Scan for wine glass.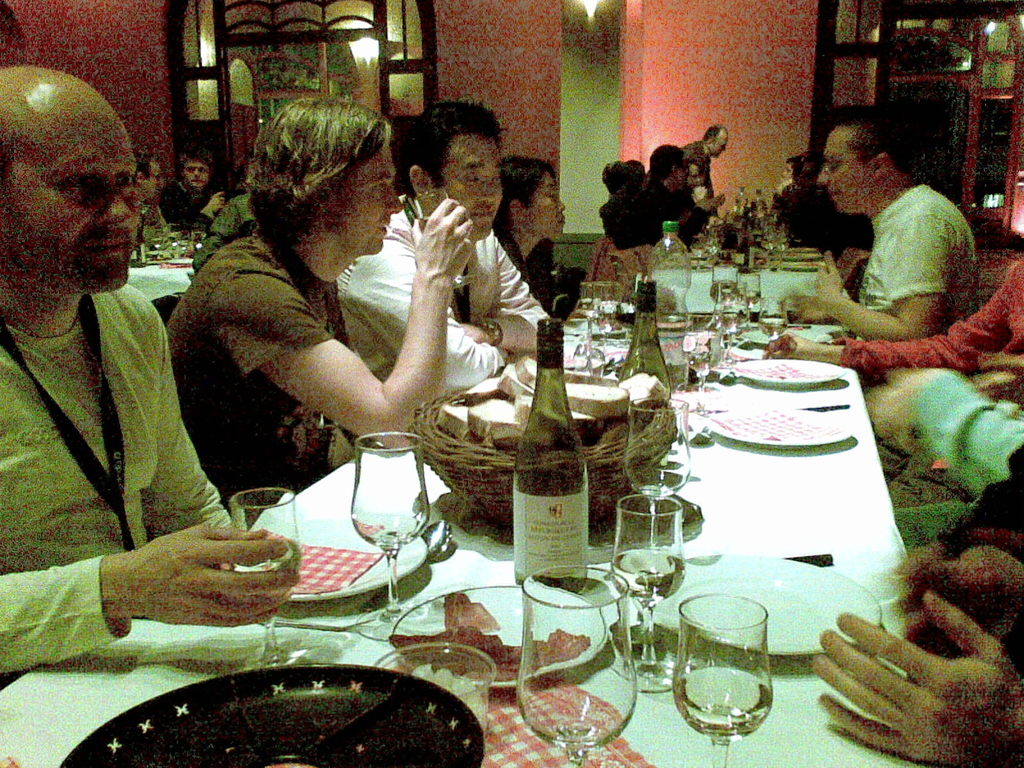
Scan result: 609:498:687:691.
